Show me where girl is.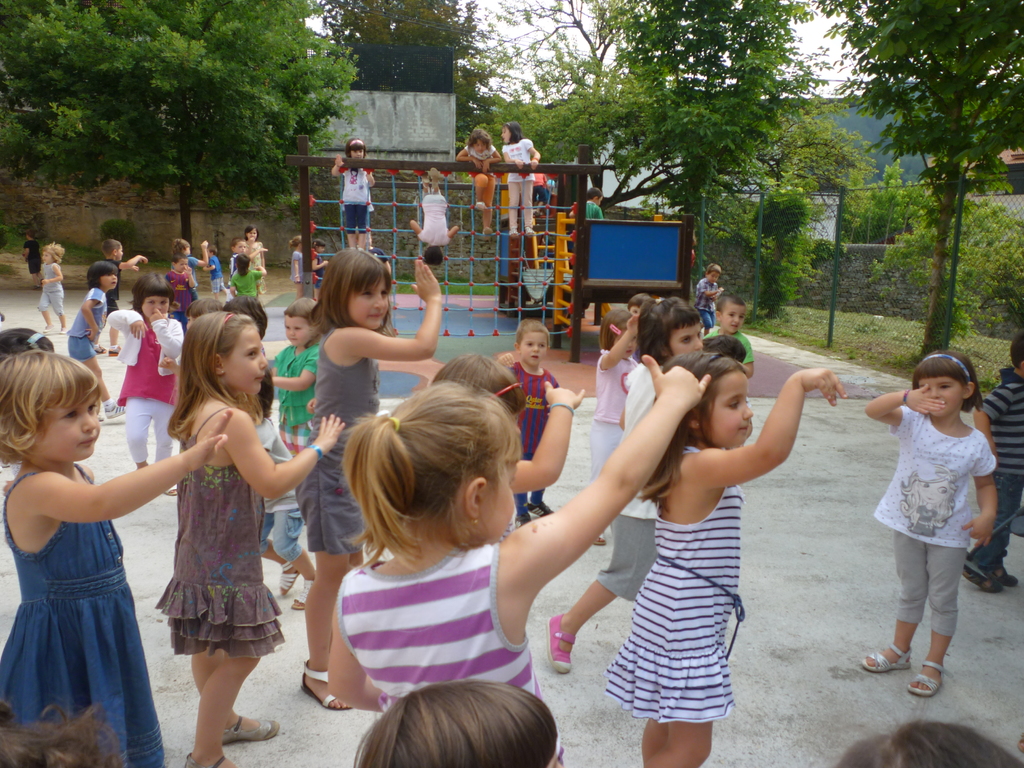
girl is at rect(545, 295, 701, 669).
